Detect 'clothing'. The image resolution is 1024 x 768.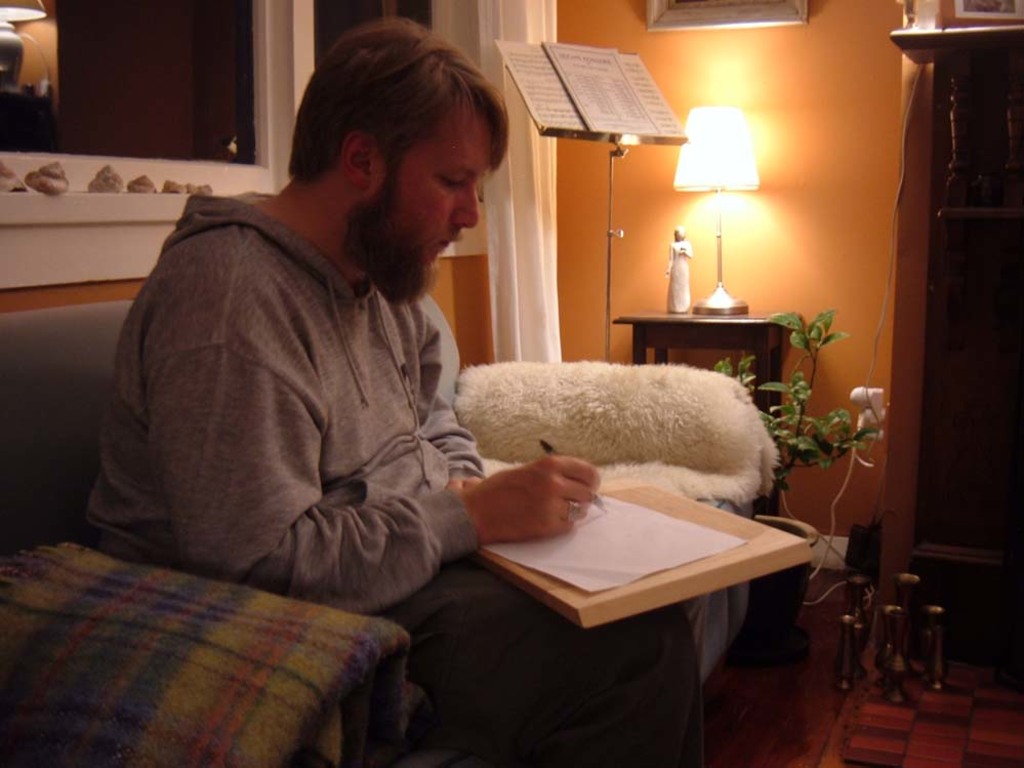
select_region(96, 119, 519, 636).
